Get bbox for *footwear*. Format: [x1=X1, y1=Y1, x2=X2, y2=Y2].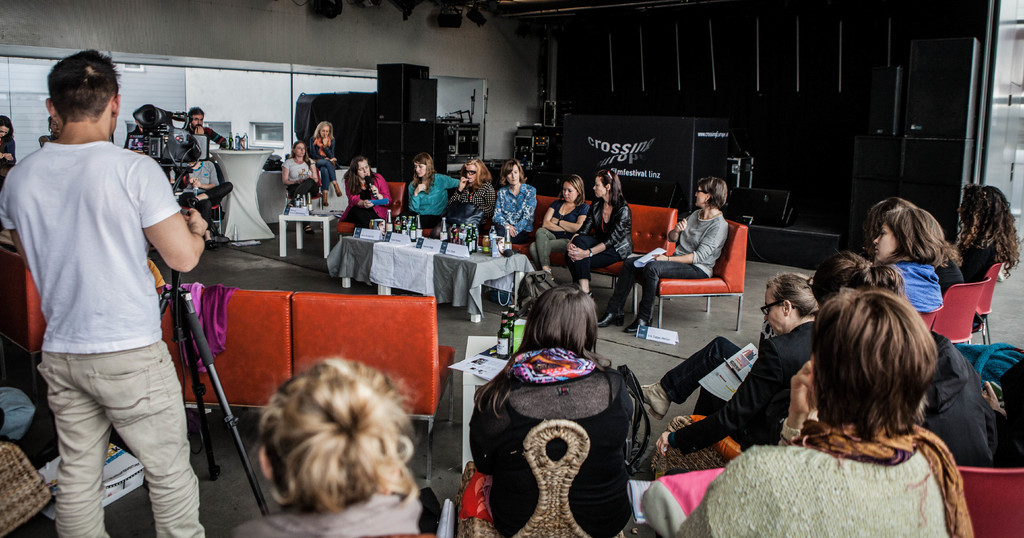
[x1=320, y1=191, x2=331, y2=207].
